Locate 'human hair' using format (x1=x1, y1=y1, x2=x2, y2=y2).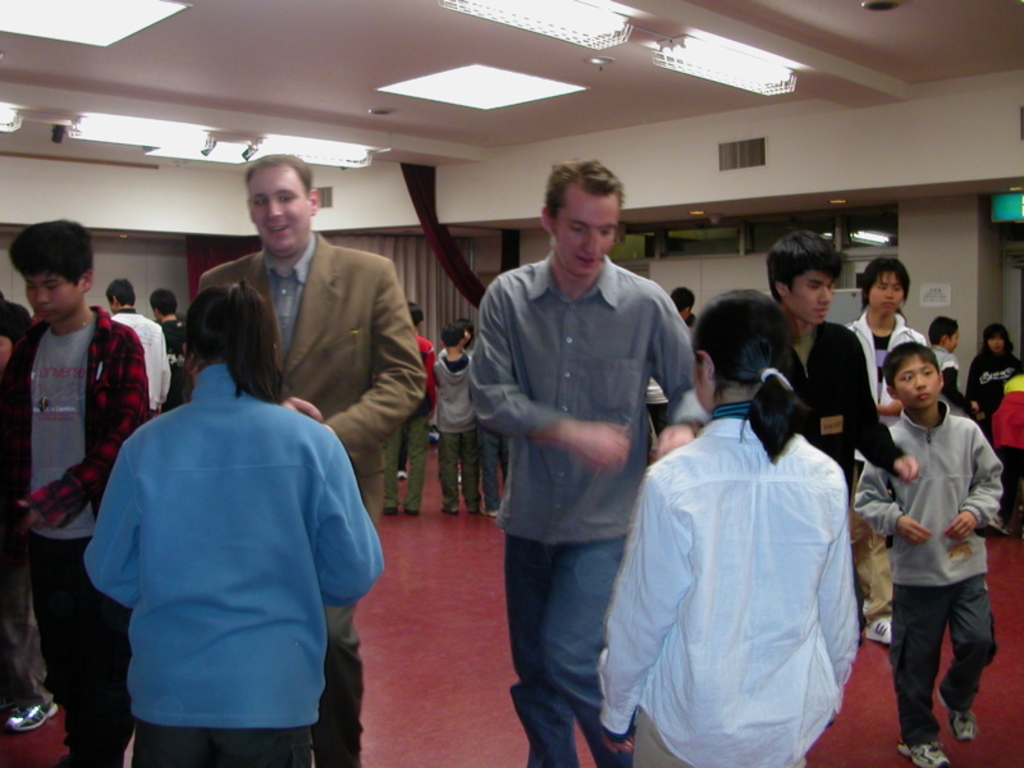
(x1=180, y1=280, x2=292, y2=404).
